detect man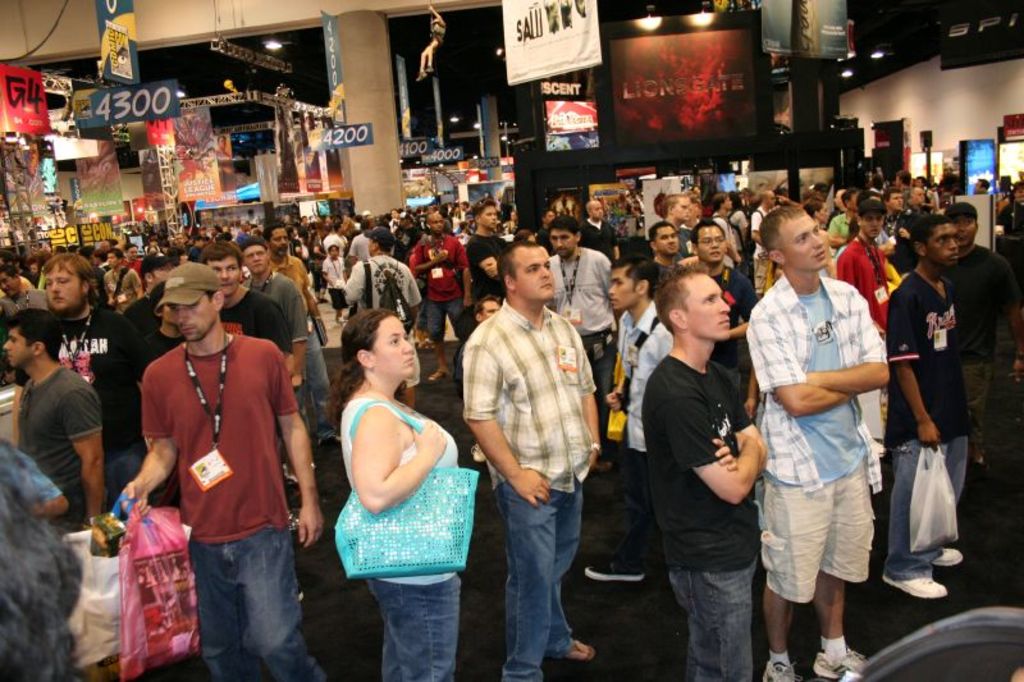
408,214,488,356
